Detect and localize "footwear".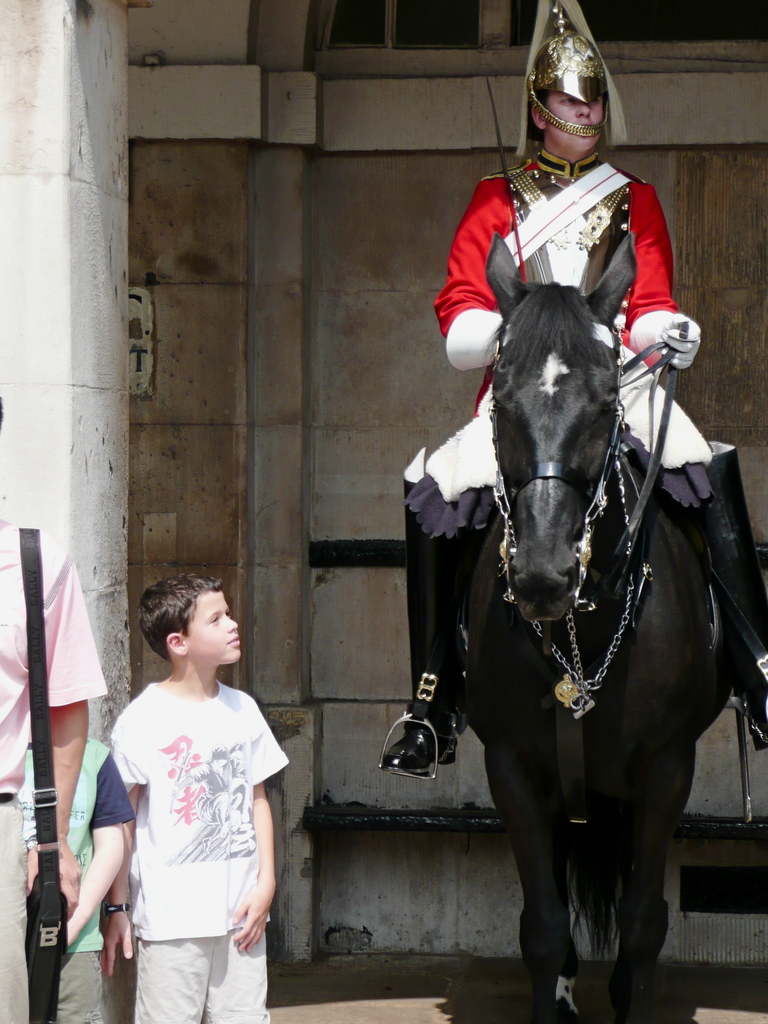
Localized at left=383, top=709, right=460, bottom=770.
